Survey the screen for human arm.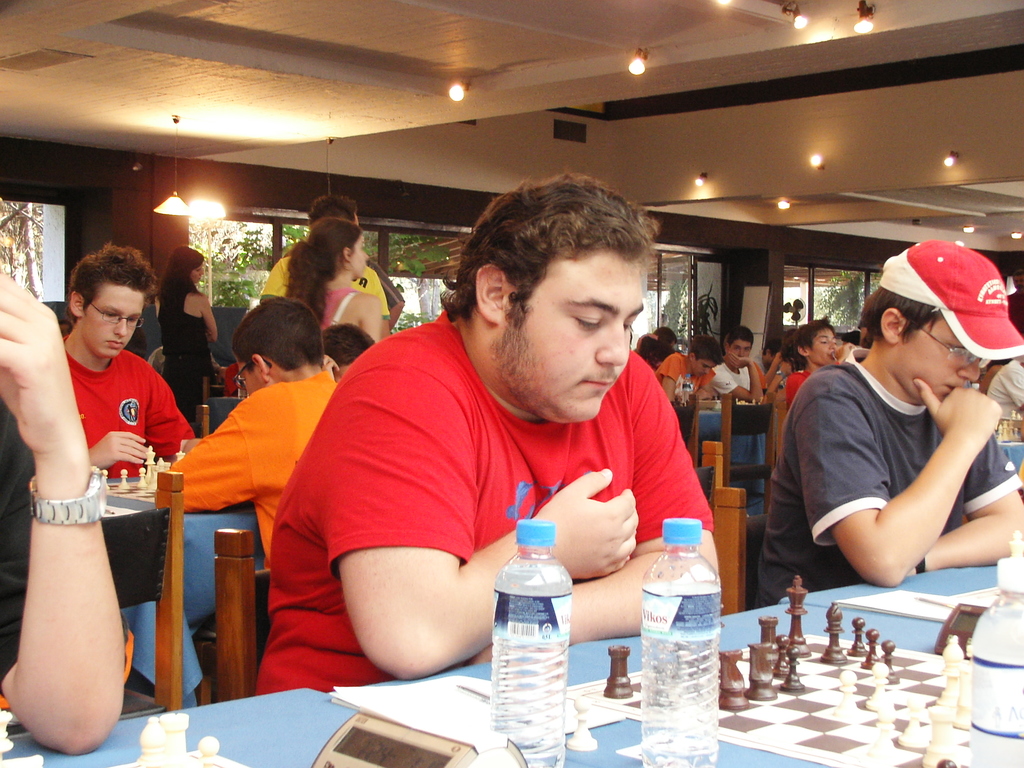
Survey found: [left=784, top=367, right=1001, bottom=598].
